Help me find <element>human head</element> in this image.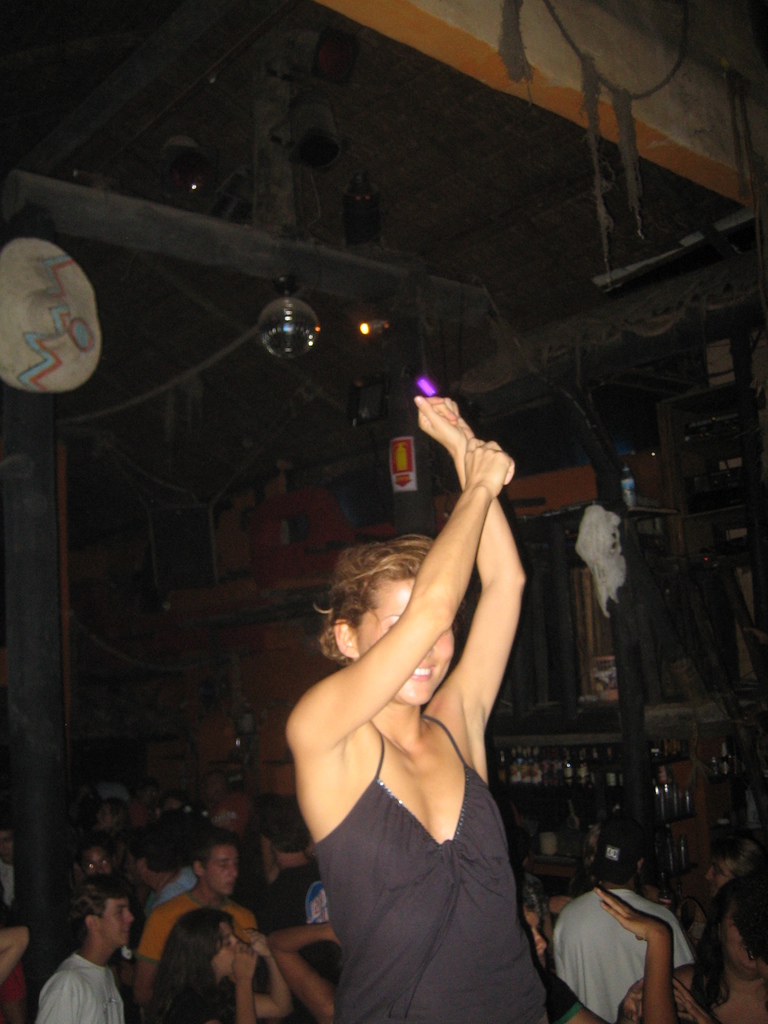
Found it: 137/778/163/808.
